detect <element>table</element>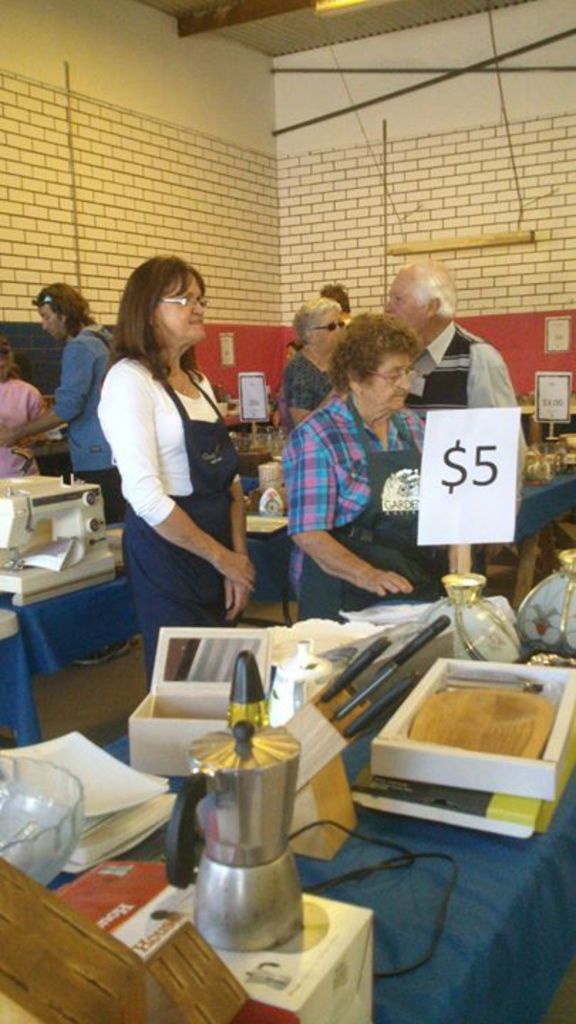
43/587/575/1023
